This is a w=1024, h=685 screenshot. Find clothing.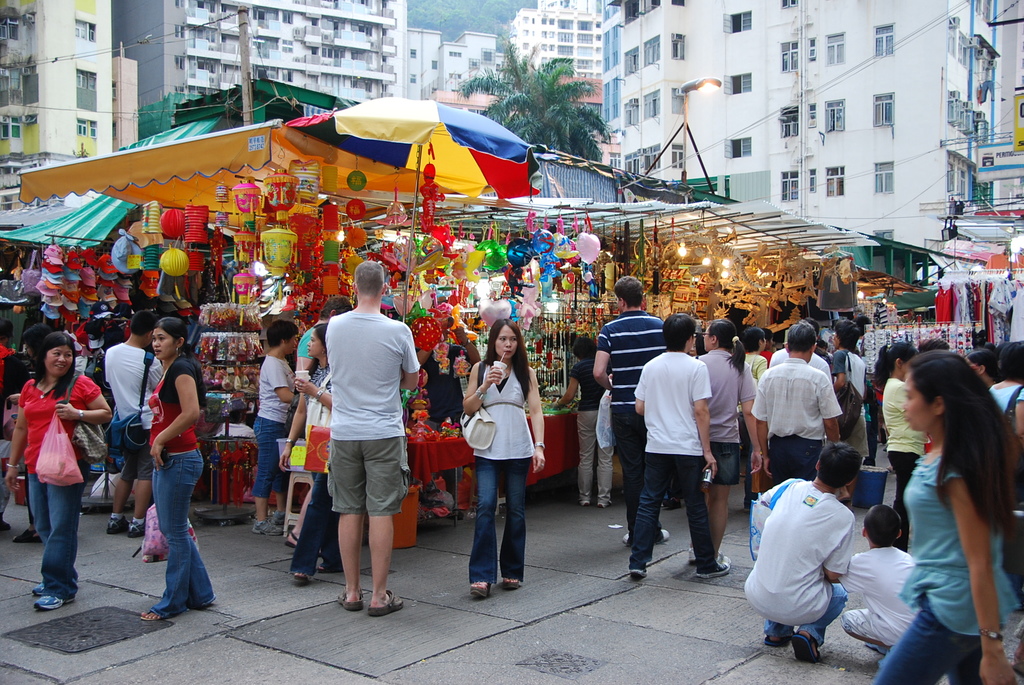
Bounding box: 324, 310, 420, 527.
